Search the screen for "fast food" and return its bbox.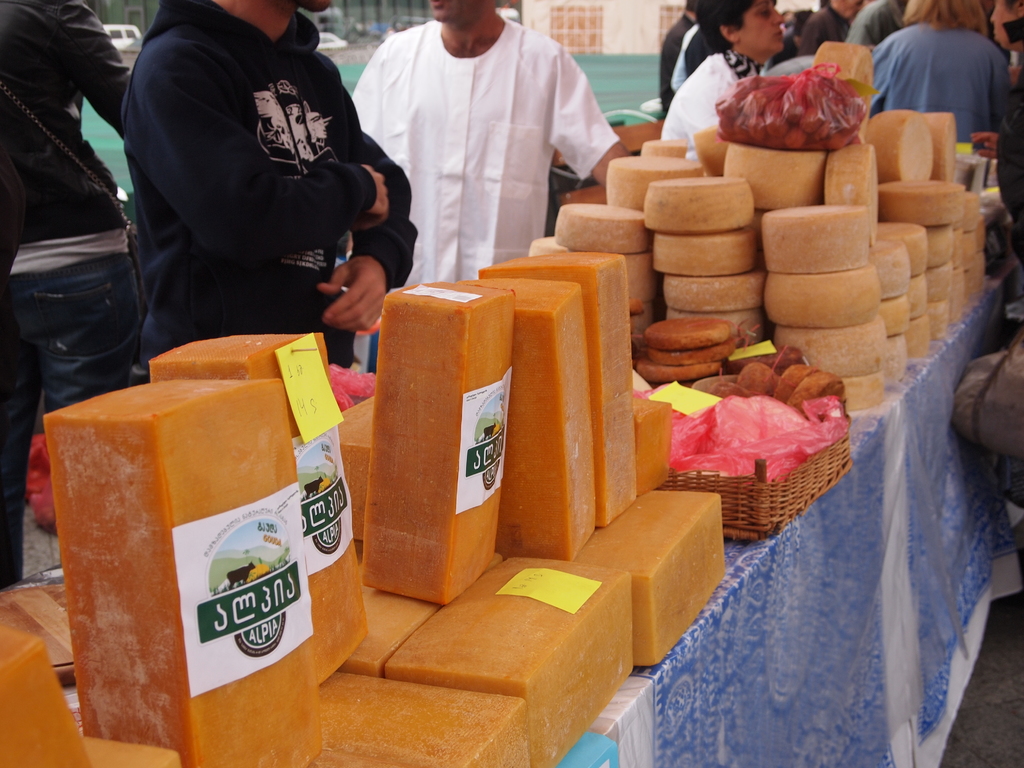
Found: 479,252,637,524.
